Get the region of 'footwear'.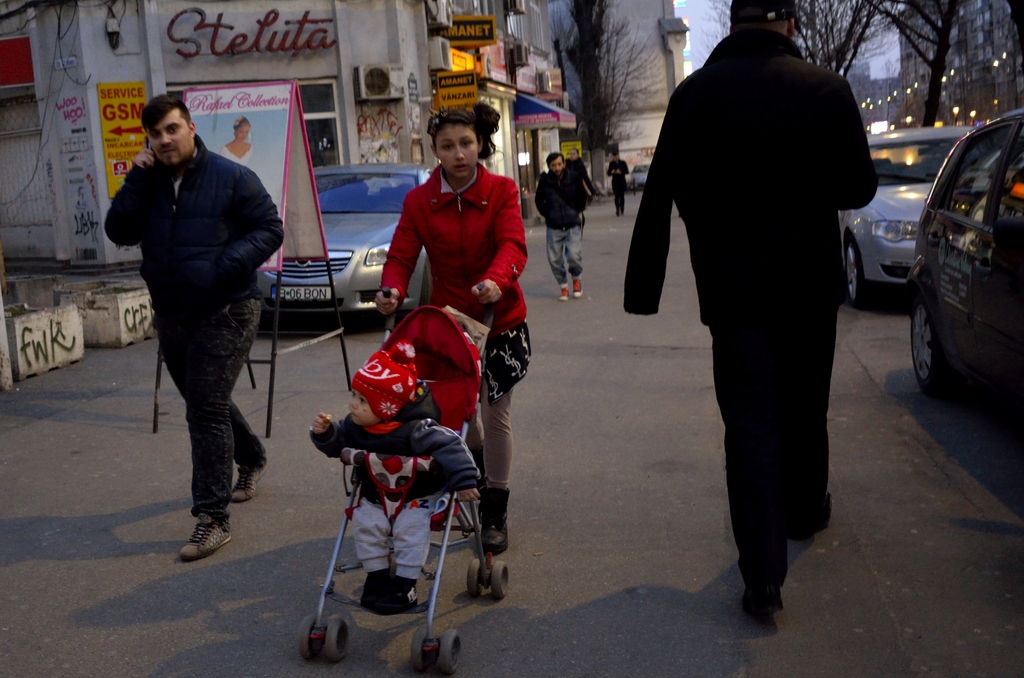
crop(794, 488, 835, 540).
